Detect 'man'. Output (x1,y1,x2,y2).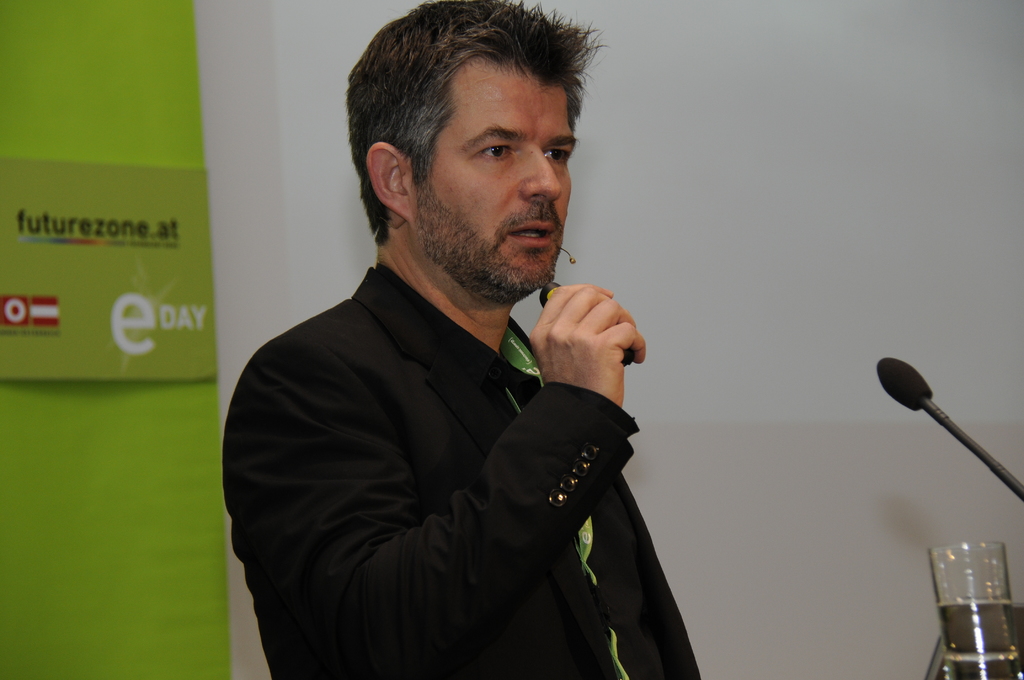
(231,30,708,679).
